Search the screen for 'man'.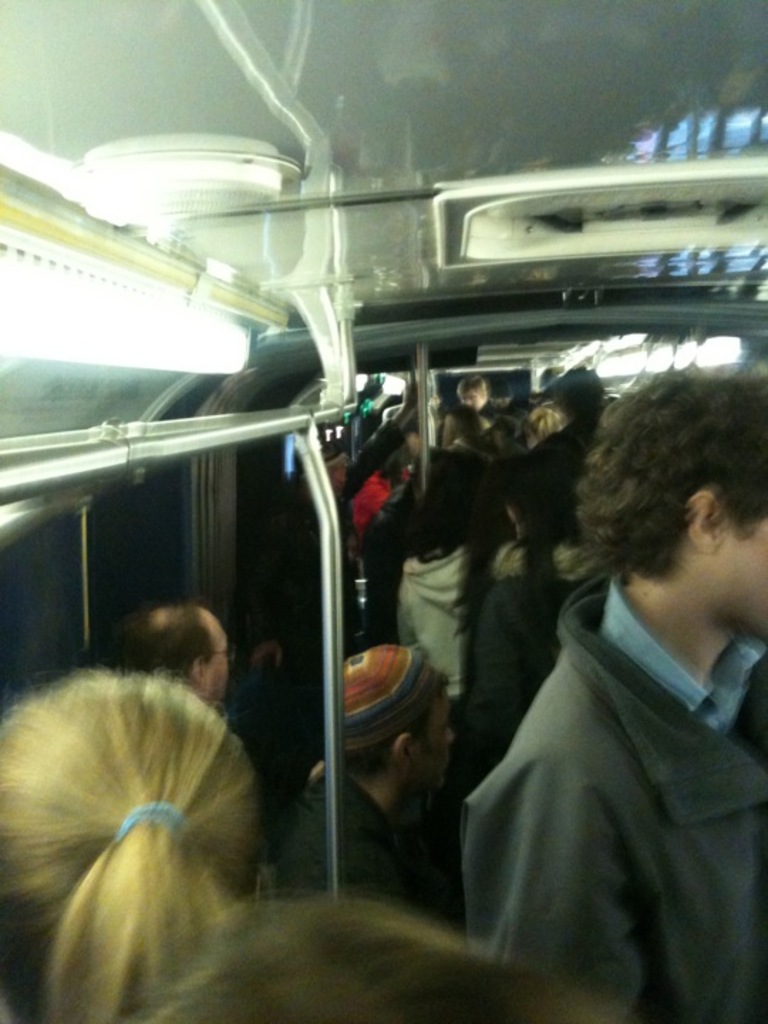
Found at 279 641 461 912.
